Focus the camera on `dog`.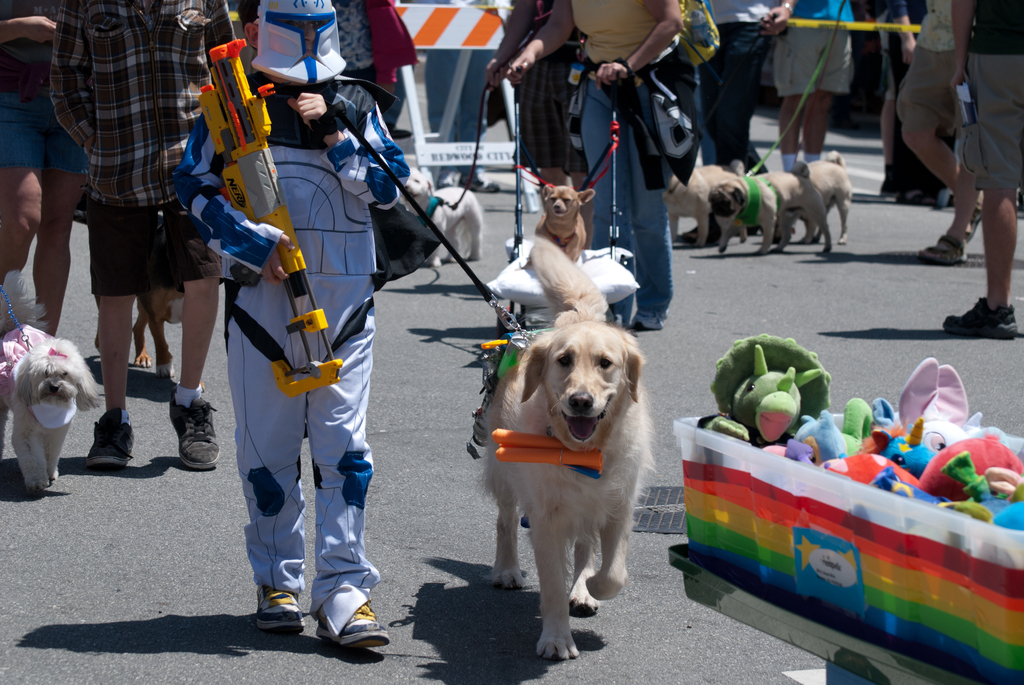
Focus region: {"x1": 710, "y1": 159, "x2": 836, "y2": 256}.
